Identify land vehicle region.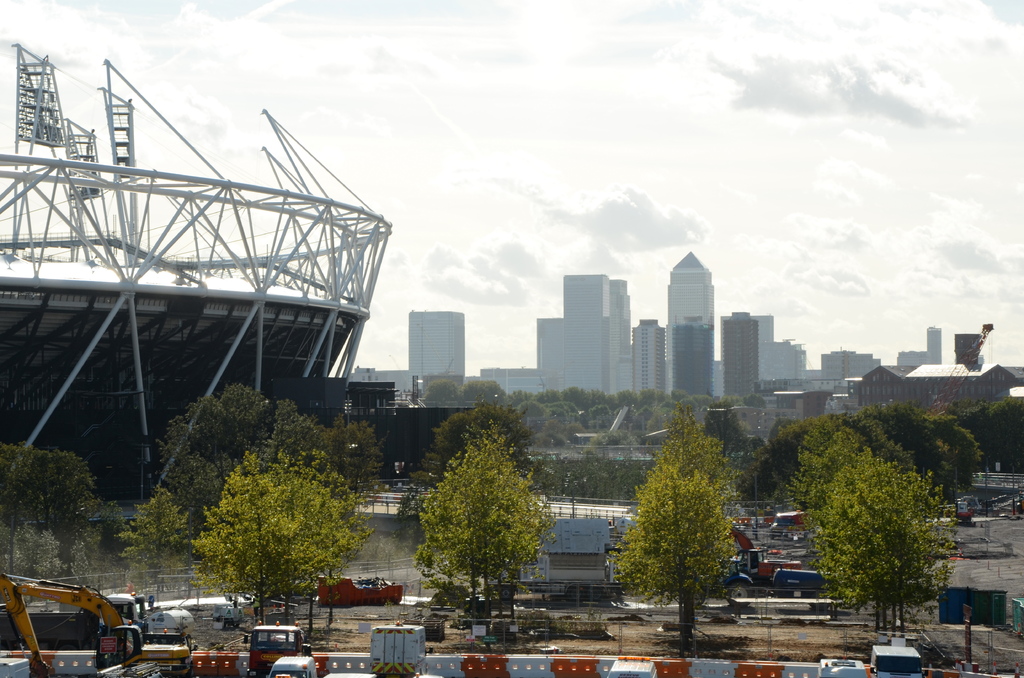
Region: detection(607, 652, 660, 677).
